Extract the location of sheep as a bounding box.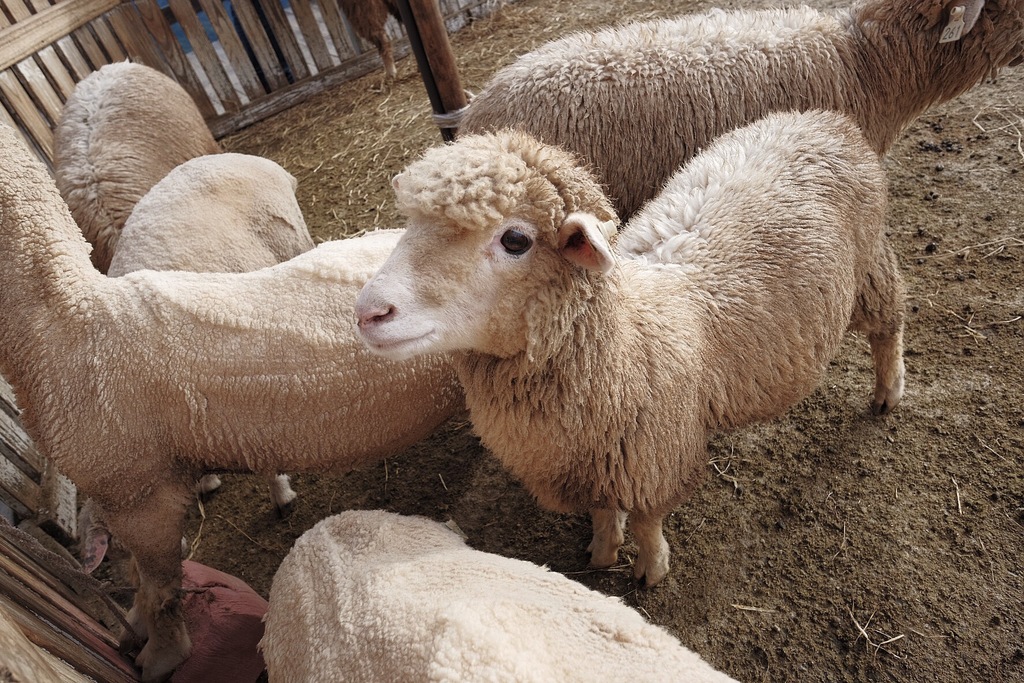
(x1=250, y1=511, x2=741, y2=682).
